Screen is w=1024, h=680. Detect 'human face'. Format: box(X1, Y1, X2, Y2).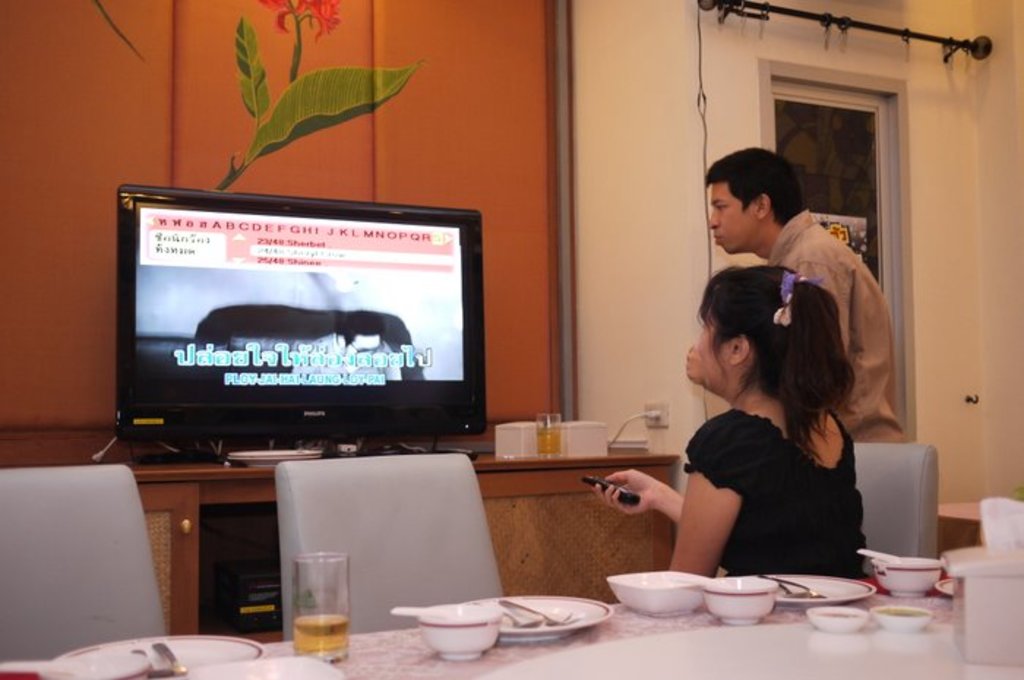
box(698, 313, 726, 393).
